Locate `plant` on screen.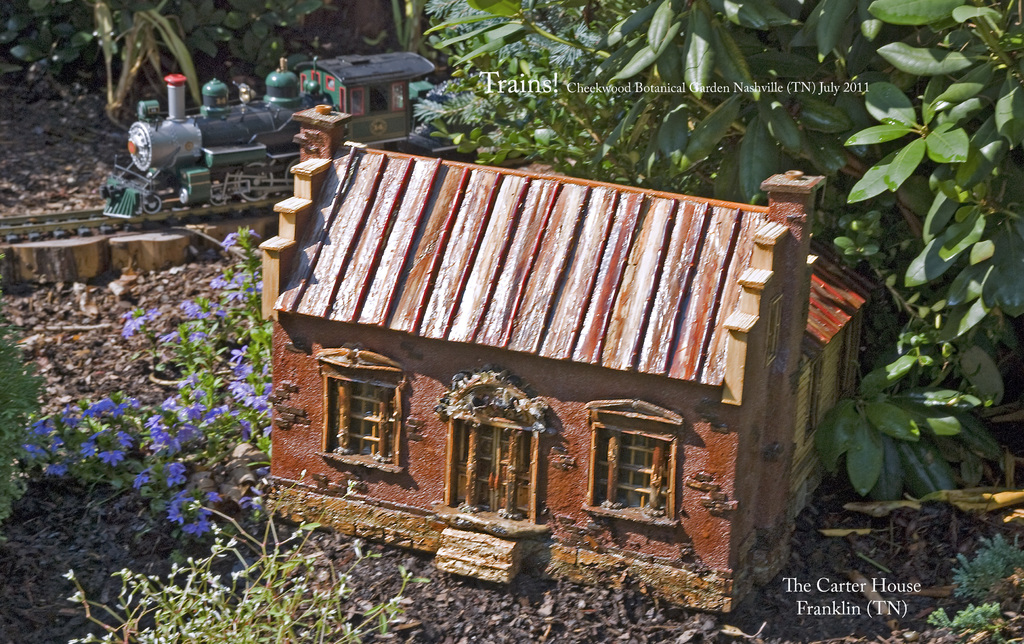
On screen at 0 0 350 115.
